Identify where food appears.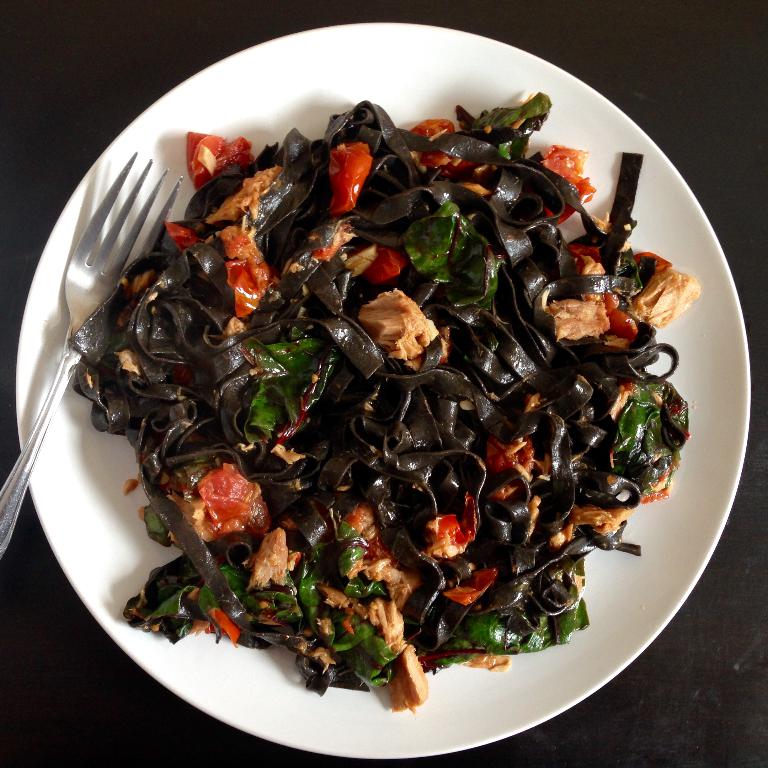
Appears at (127,58,653,679).
